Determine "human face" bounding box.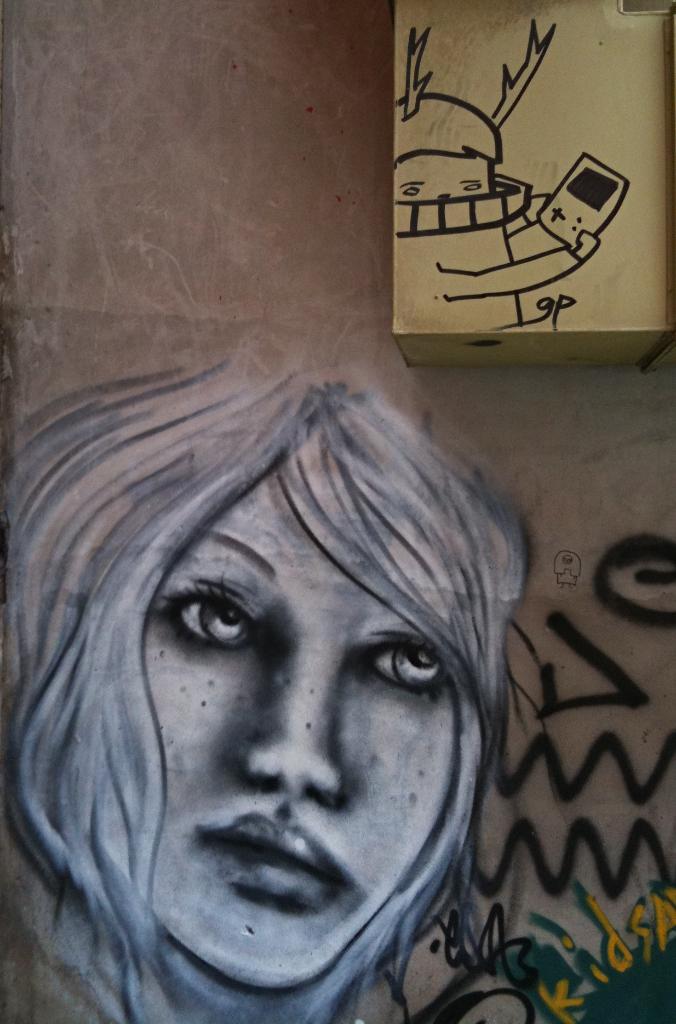
Determined: left=395, top=154, right=493, bottom=204.
